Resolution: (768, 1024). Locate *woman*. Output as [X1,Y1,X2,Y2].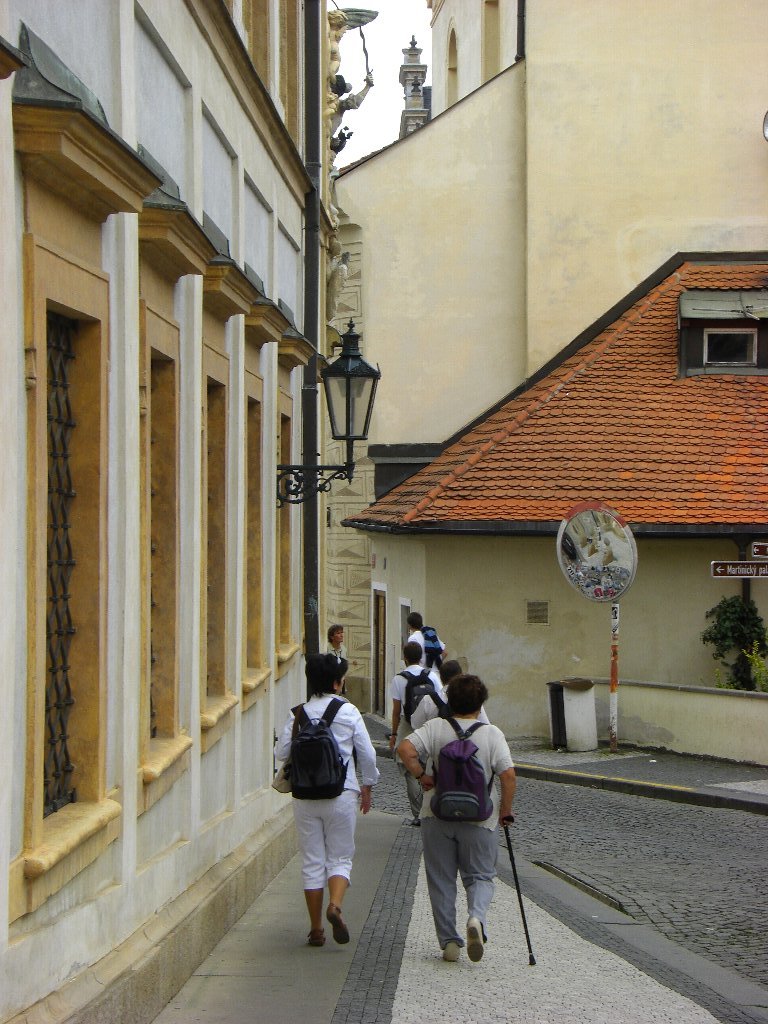
[399,646,529,978].
